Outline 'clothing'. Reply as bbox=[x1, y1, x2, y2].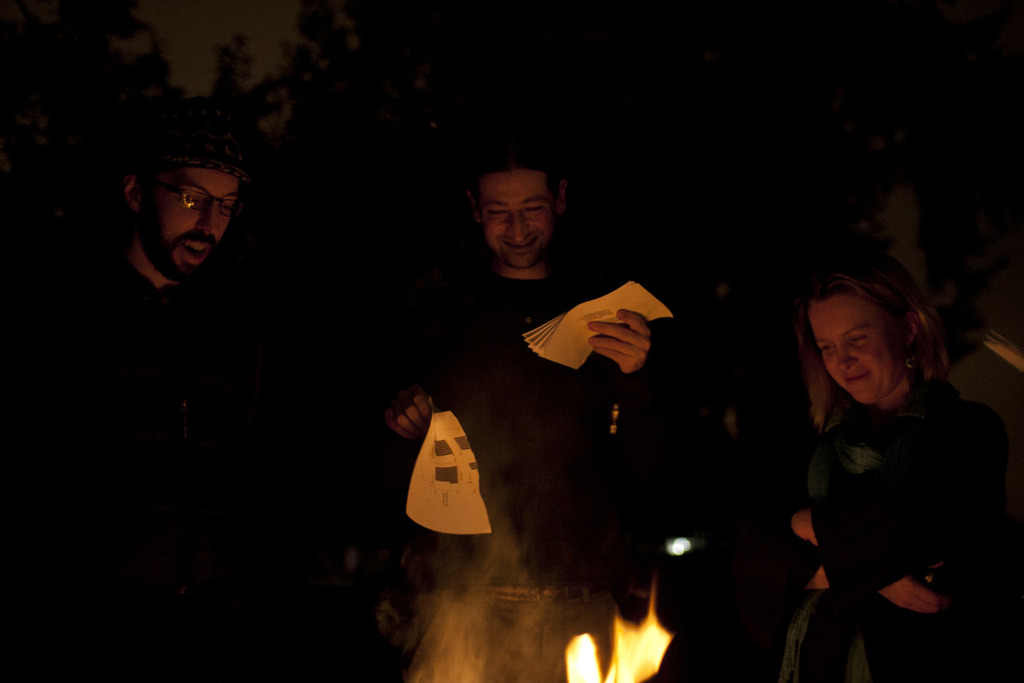
bbox=[387, 270, 704, 682].
